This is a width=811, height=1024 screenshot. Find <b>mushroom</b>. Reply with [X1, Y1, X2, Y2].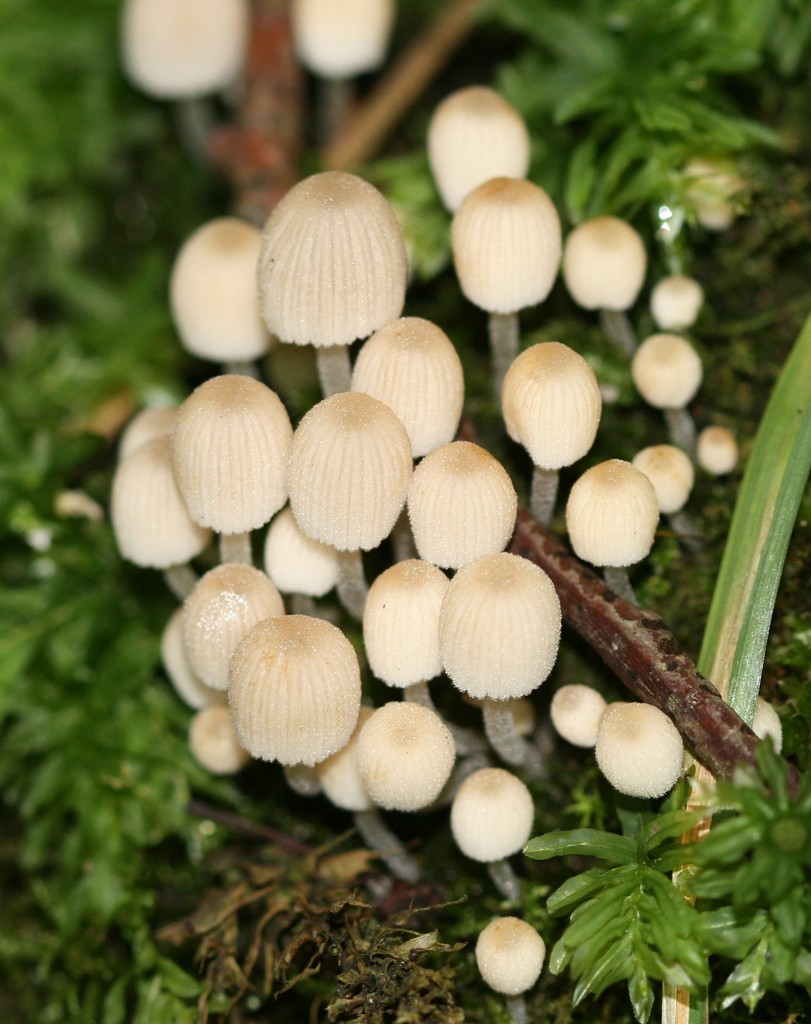
[474, 914, 543, 1023].
